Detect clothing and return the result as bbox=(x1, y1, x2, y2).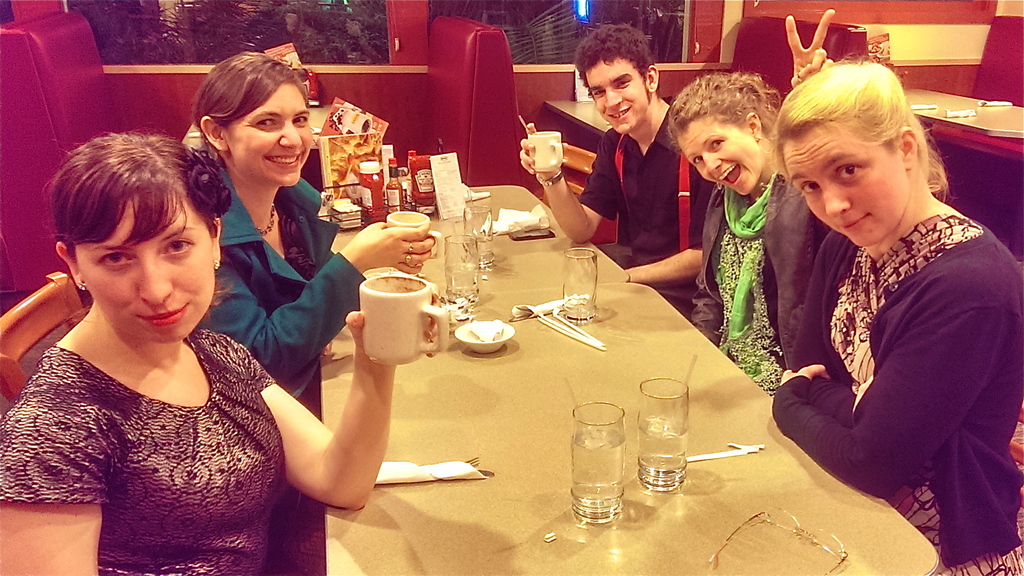
bbox=(685, 167, 831, 399).
